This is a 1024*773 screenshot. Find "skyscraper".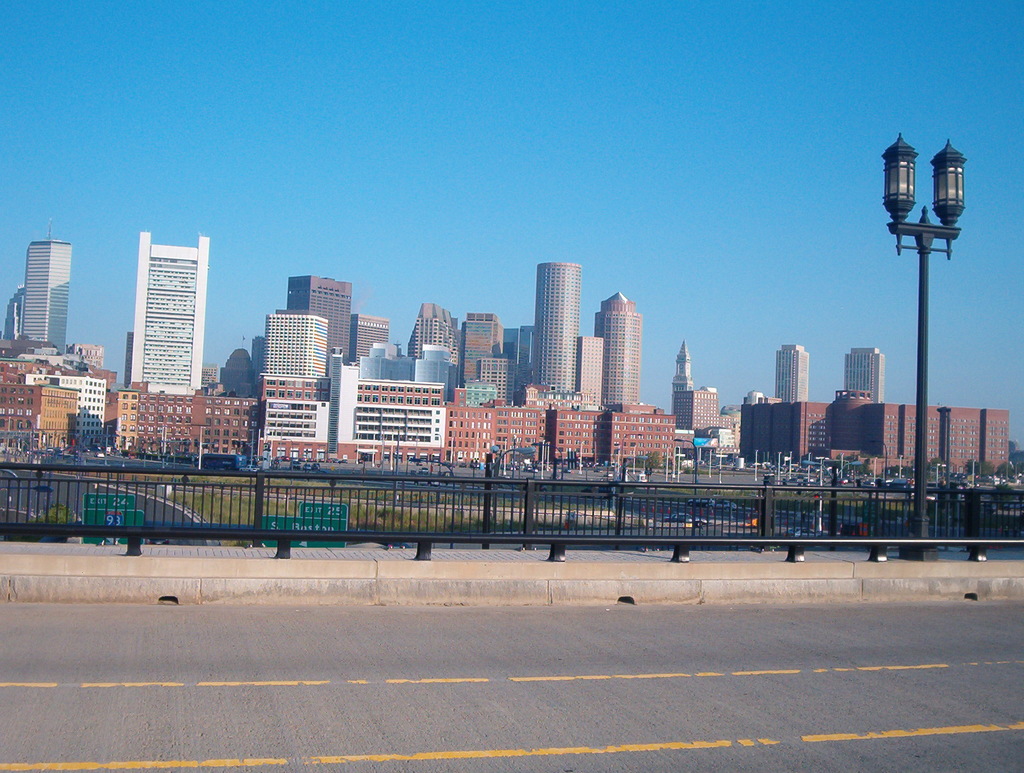
Bounding box: <region>838, 345, 888, 406</region>.
